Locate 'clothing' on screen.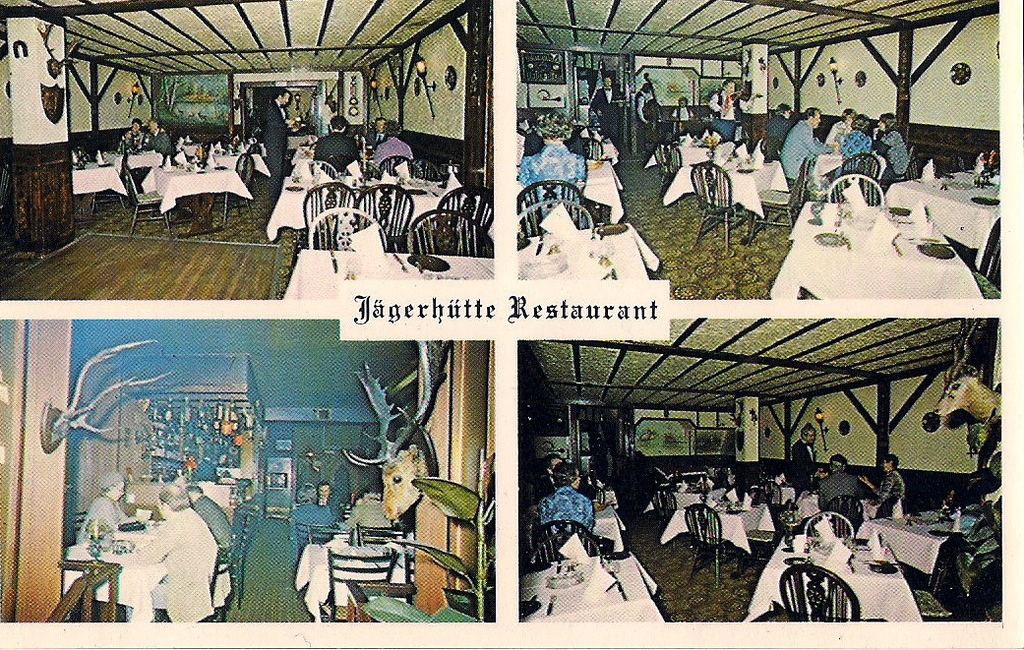
On screen at rect(293, 496, 336, 562).
